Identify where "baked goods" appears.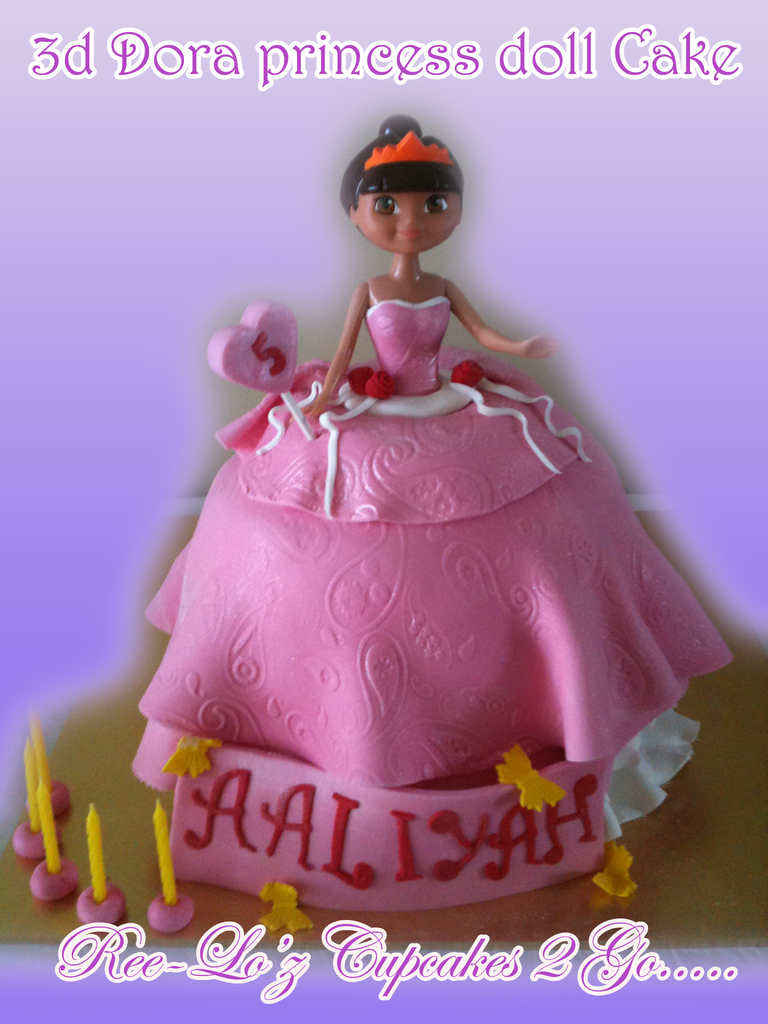
Appears at Rect(35, 776, 72, 812).
